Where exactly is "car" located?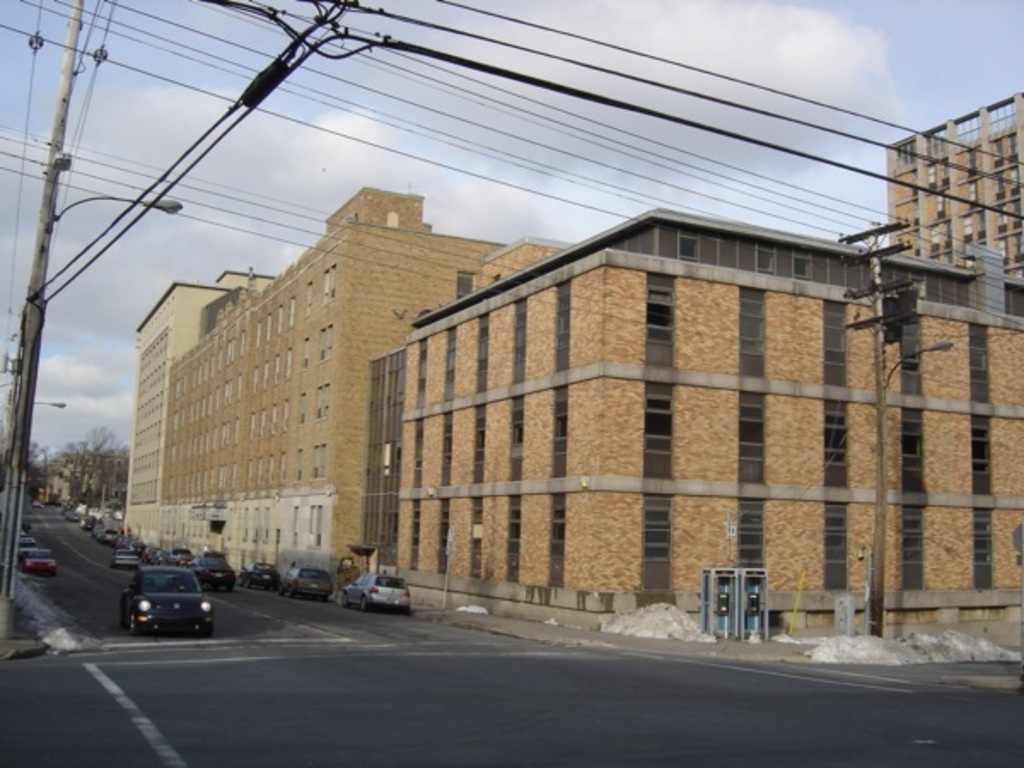
Its bounding box is [x1=193, y1=558, x2=237, y2=584].
